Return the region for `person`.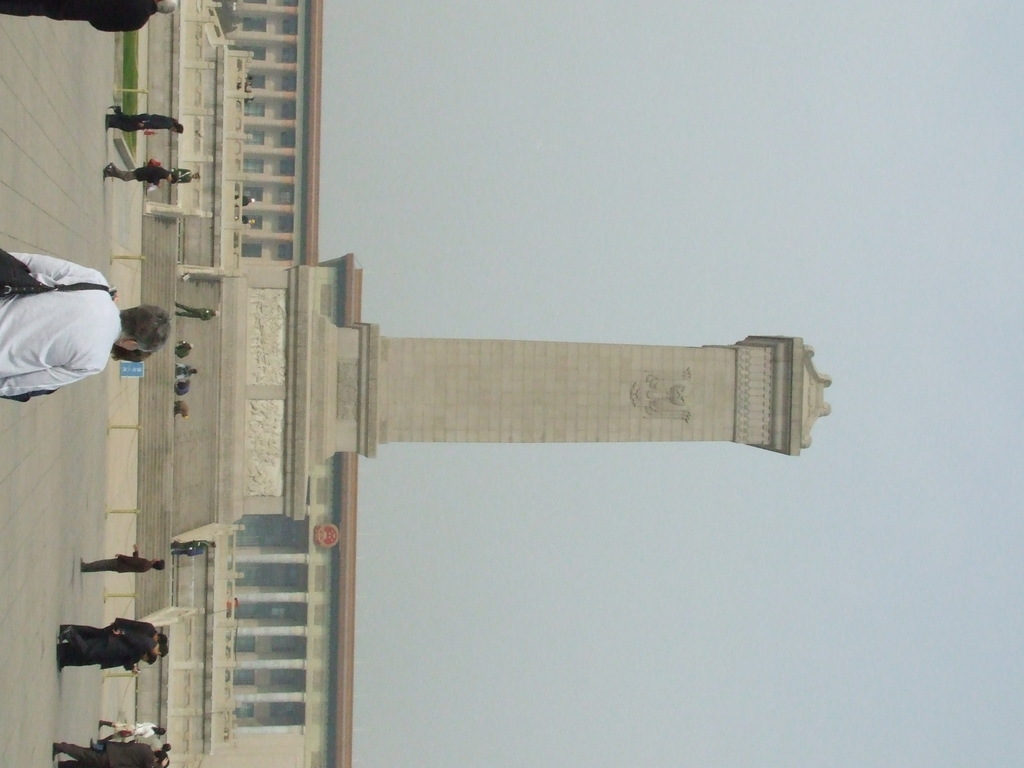
bbox=(170, 164, 202, 184).
